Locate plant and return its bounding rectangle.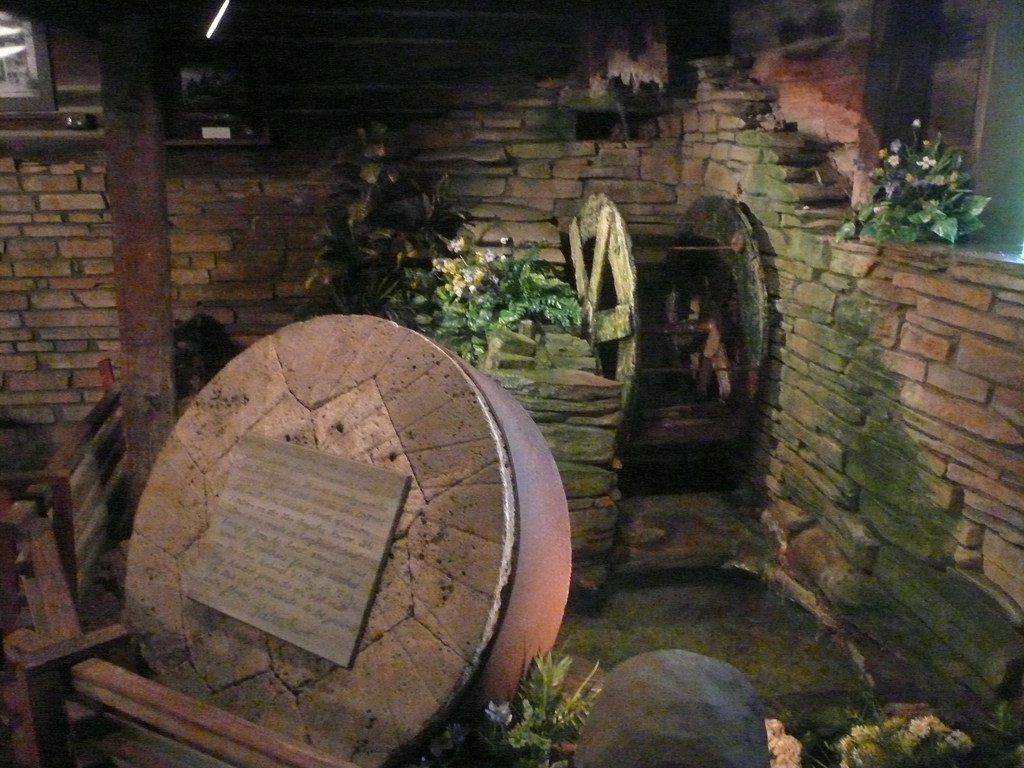
407 198 583 365.
